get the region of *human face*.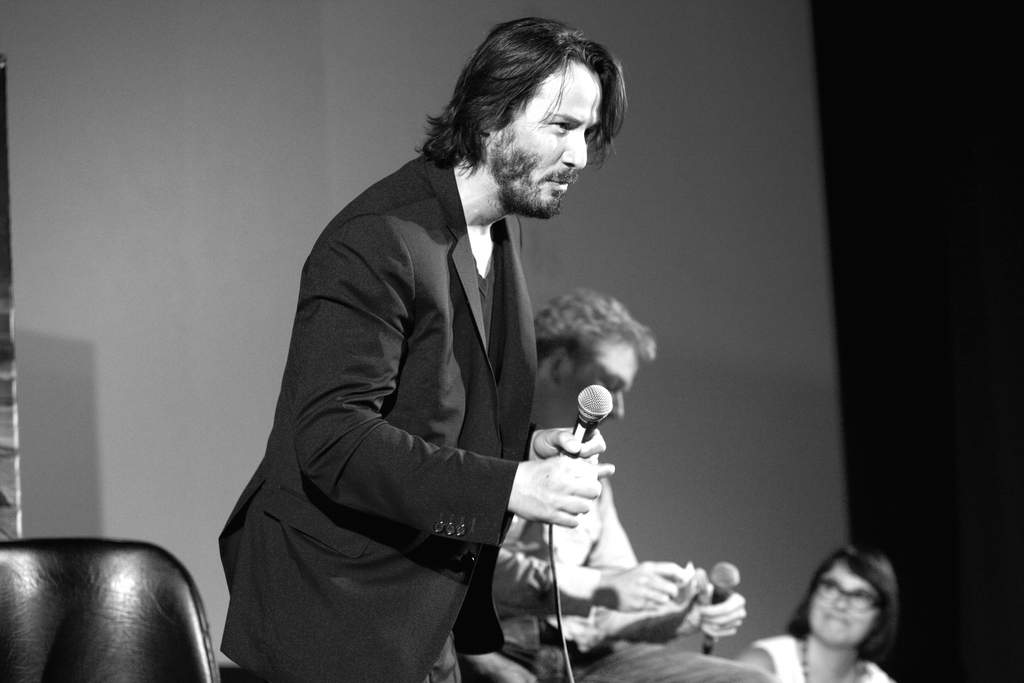
pyautogui.locateOnScreen(546, 345, 638, 425).
